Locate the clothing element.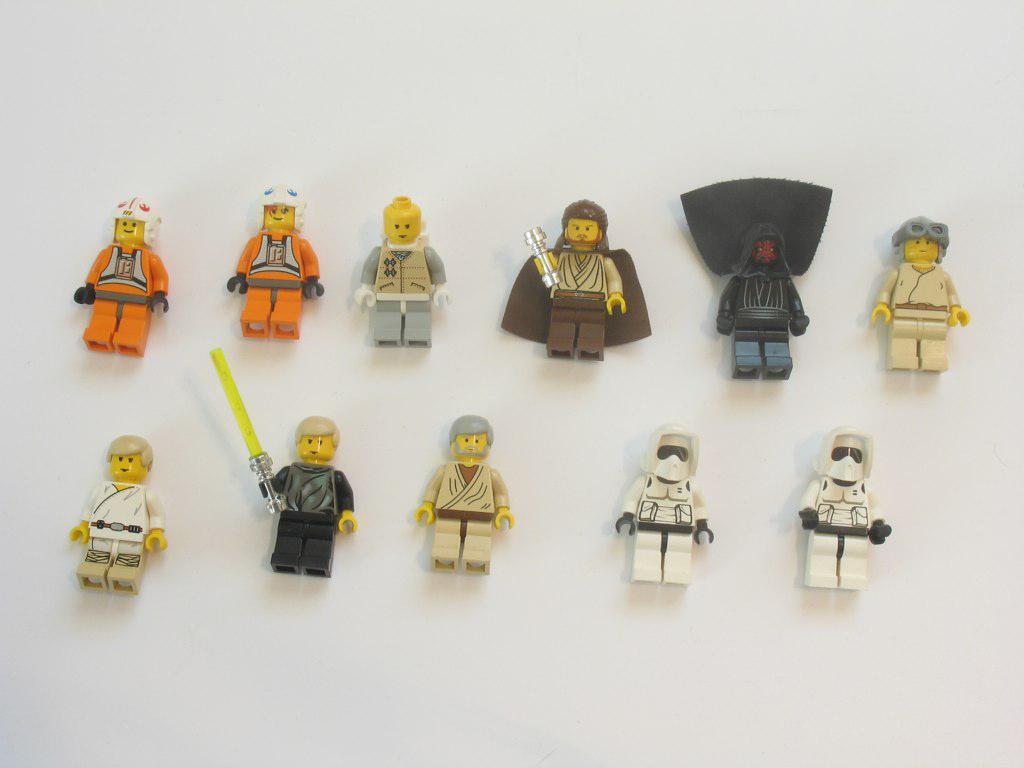
Element bbox: left=496, top=240, right=656, bottom=351.
